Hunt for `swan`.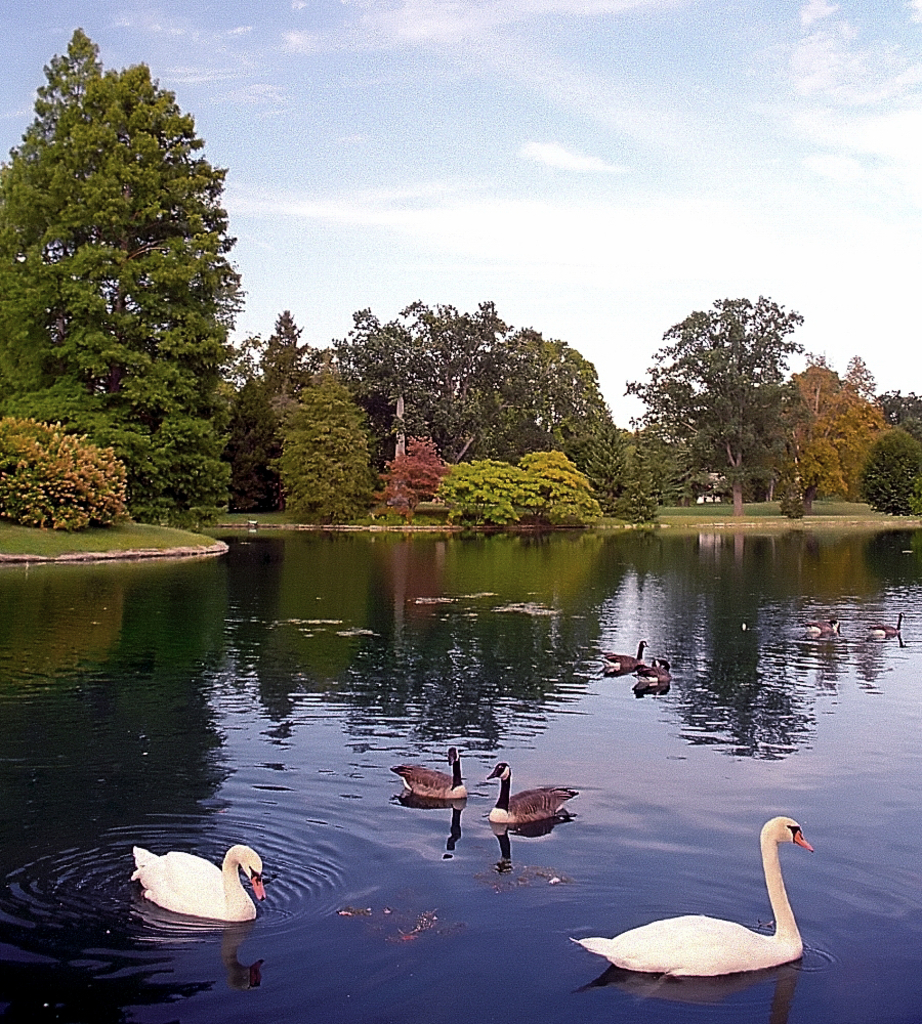
Hunted down at pyautogui.locateOnScreen(391, 743, 469, 802).
